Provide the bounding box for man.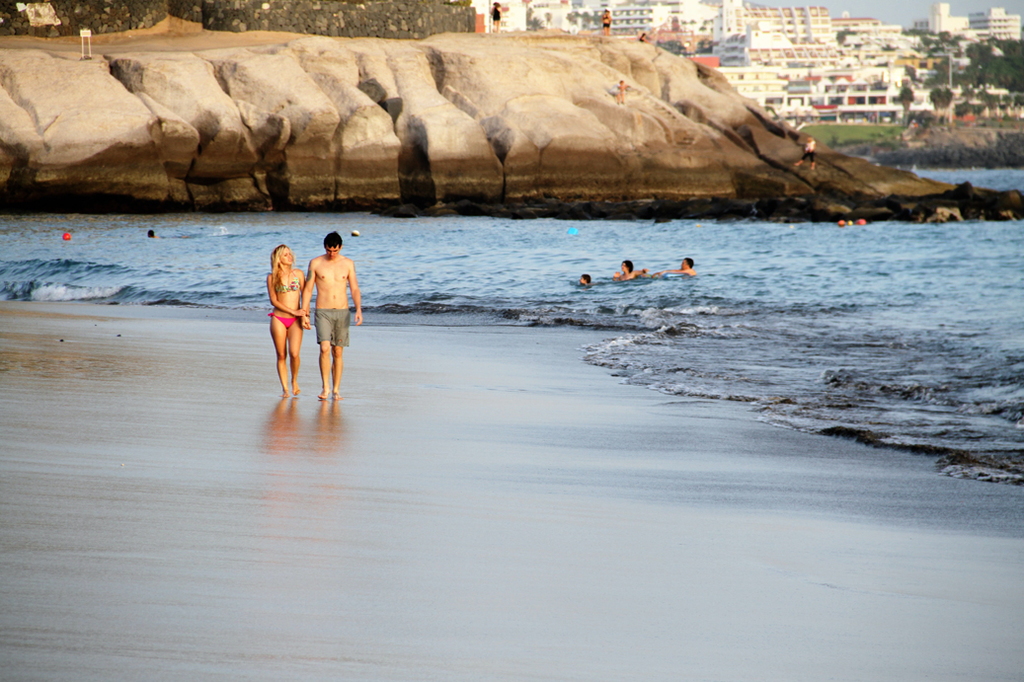
(left=292, top=218, right=356, bottom=402).
